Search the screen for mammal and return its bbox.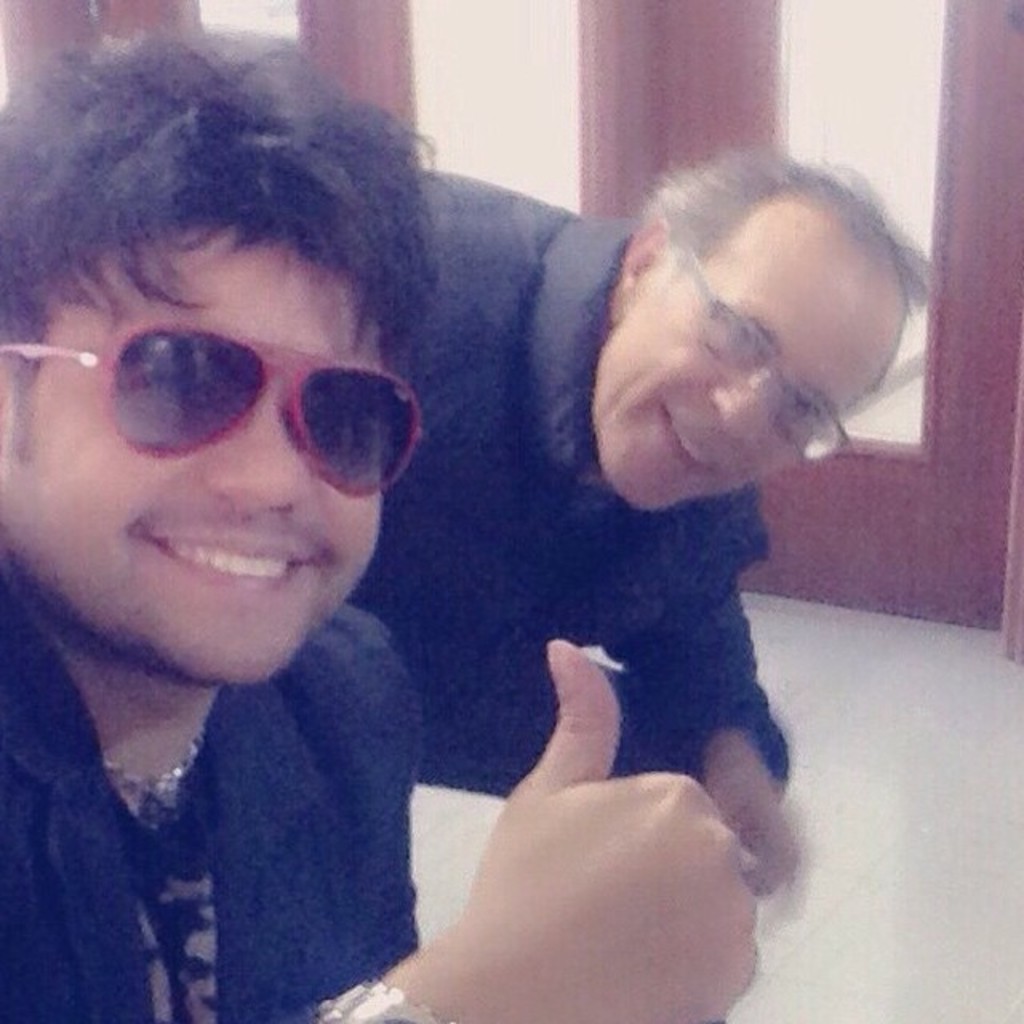
Found: x1=0, y1=19, x2=760, y2=1022.
